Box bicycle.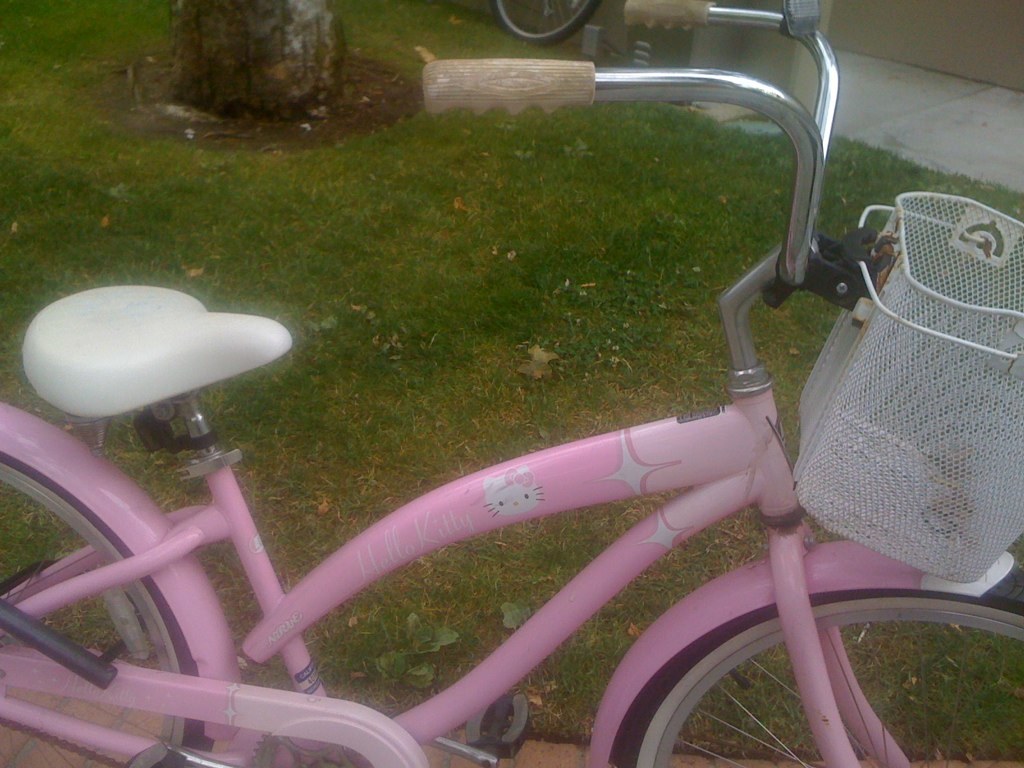
x1=0 y1=8 x2=1023 y2=742.
